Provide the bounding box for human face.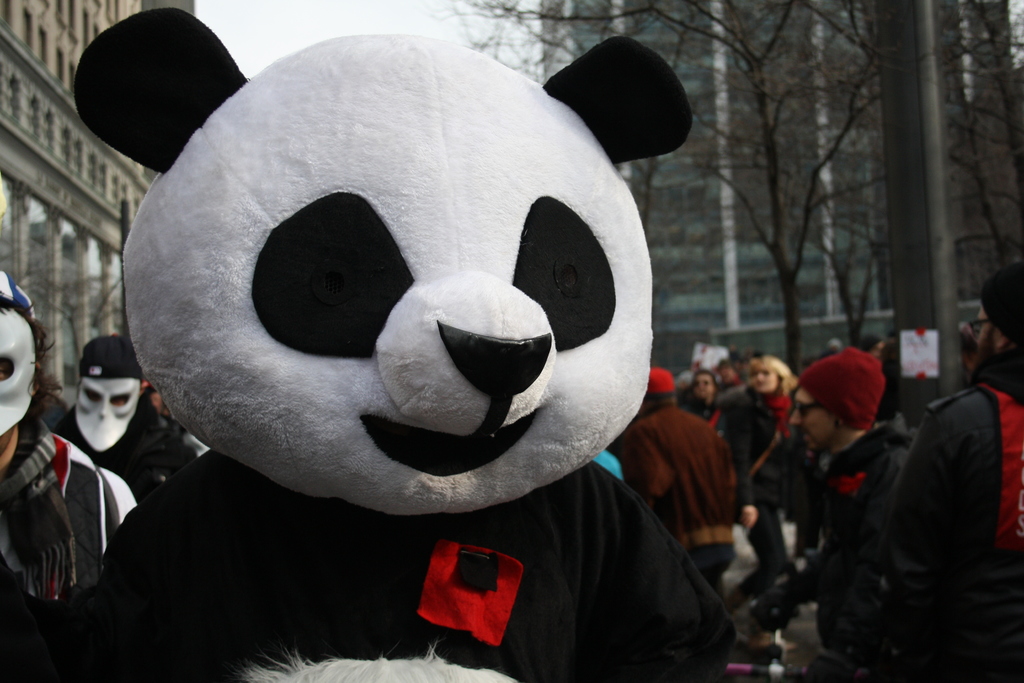
[748,364,780,394].
